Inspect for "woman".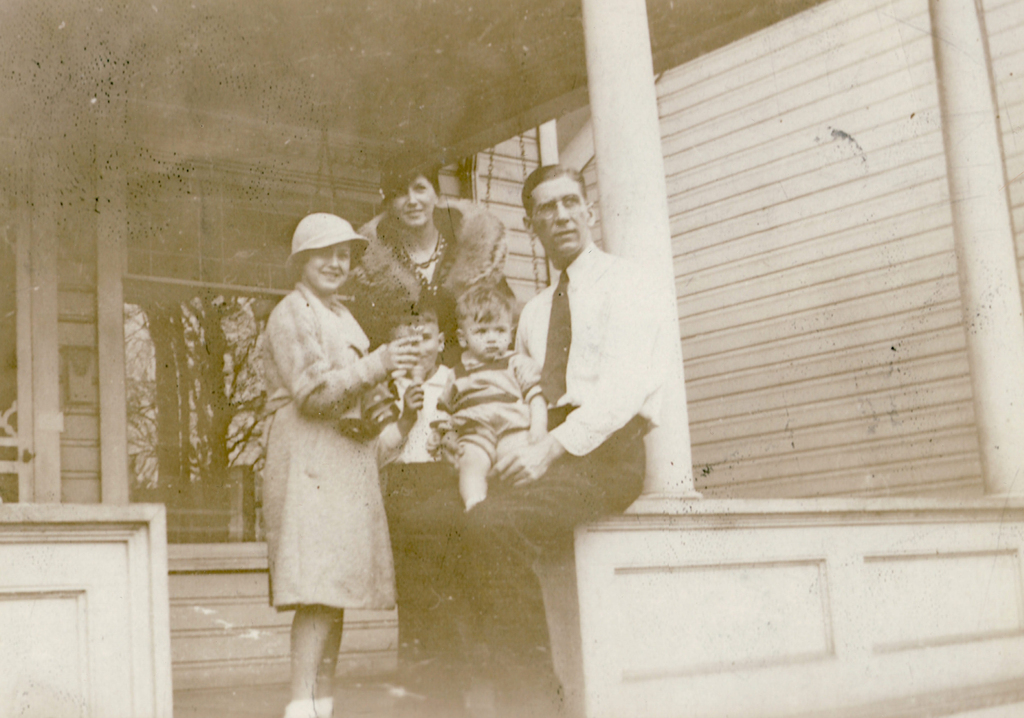
Inspection: [left=244, top=190, right=406, bottom=690].
